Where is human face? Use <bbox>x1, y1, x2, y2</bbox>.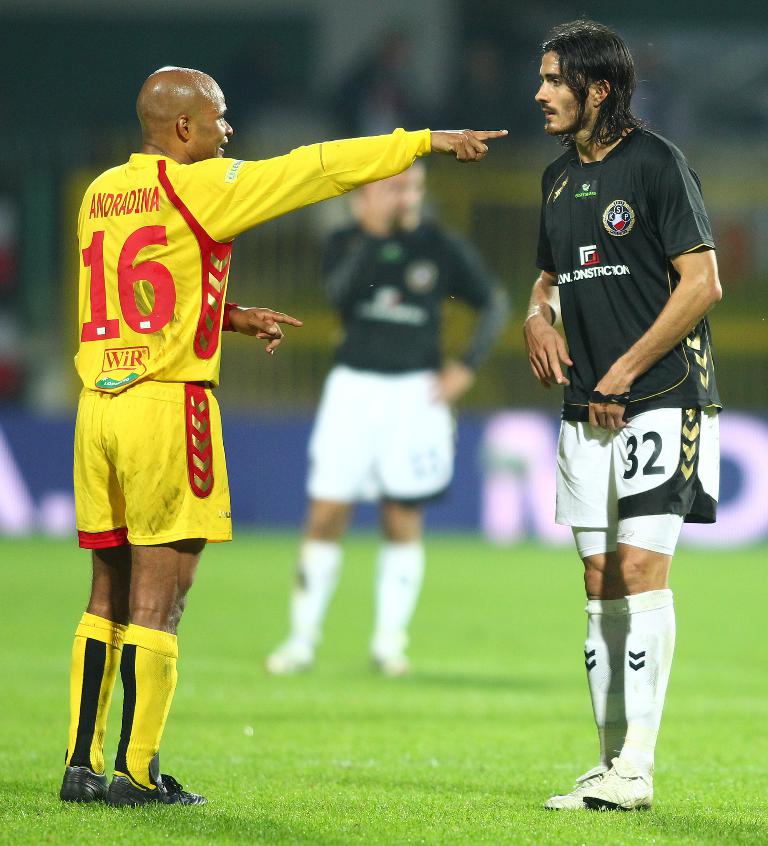
<bbox>194, 87, 233, 160</bbox>.
